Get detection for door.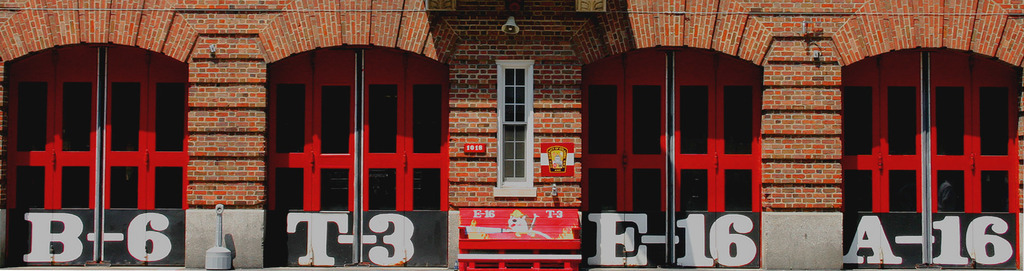
Detection: locate(582, 49, 666, 267).
